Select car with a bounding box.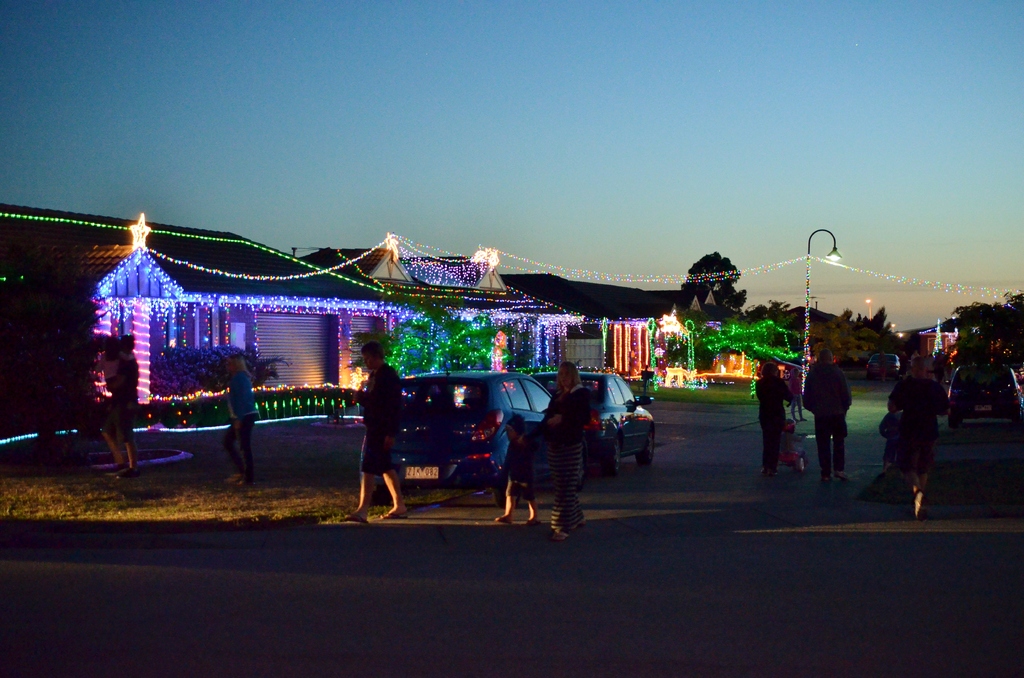
bbox=[945, 359, 1023, 425].
